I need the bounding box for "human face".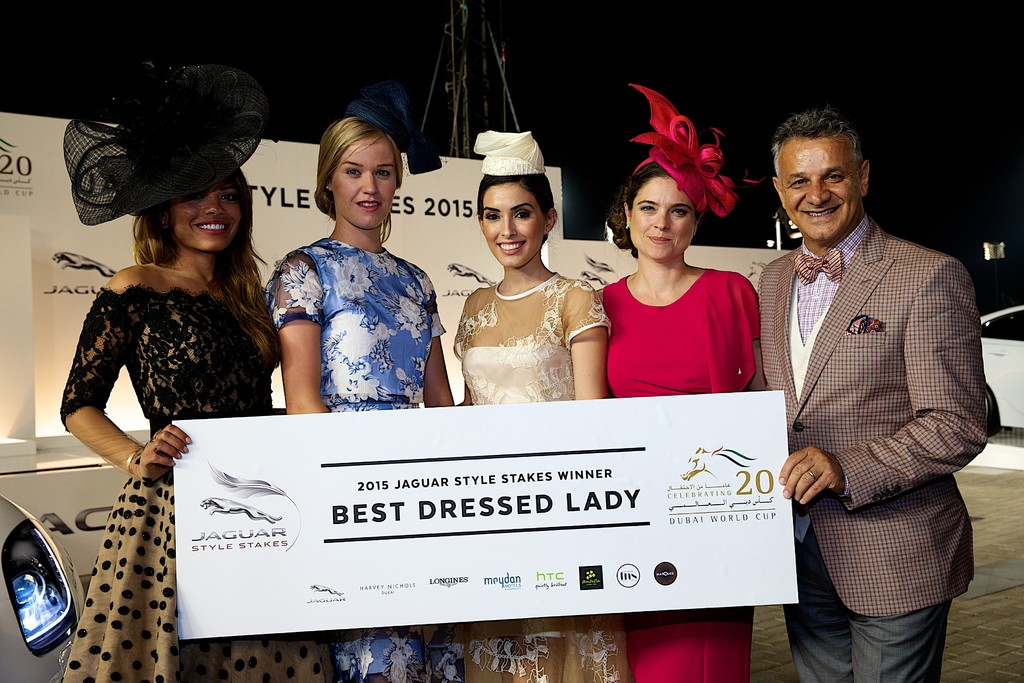
Here it is: box=[776, 149, 863, 238].
